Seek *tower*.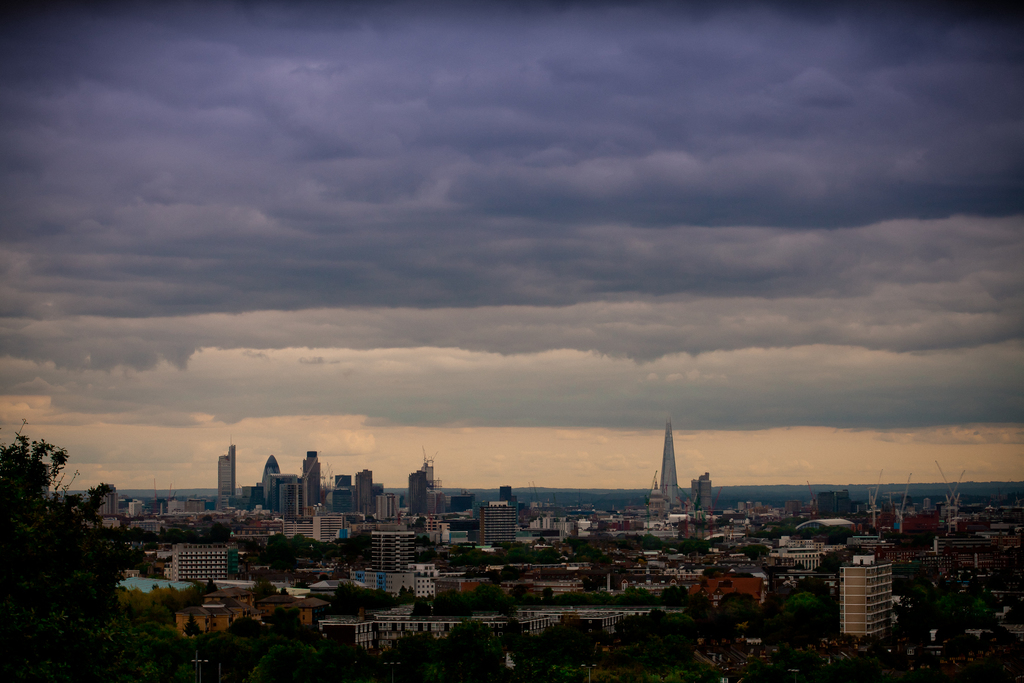
region(160, 537, 236, 587).
